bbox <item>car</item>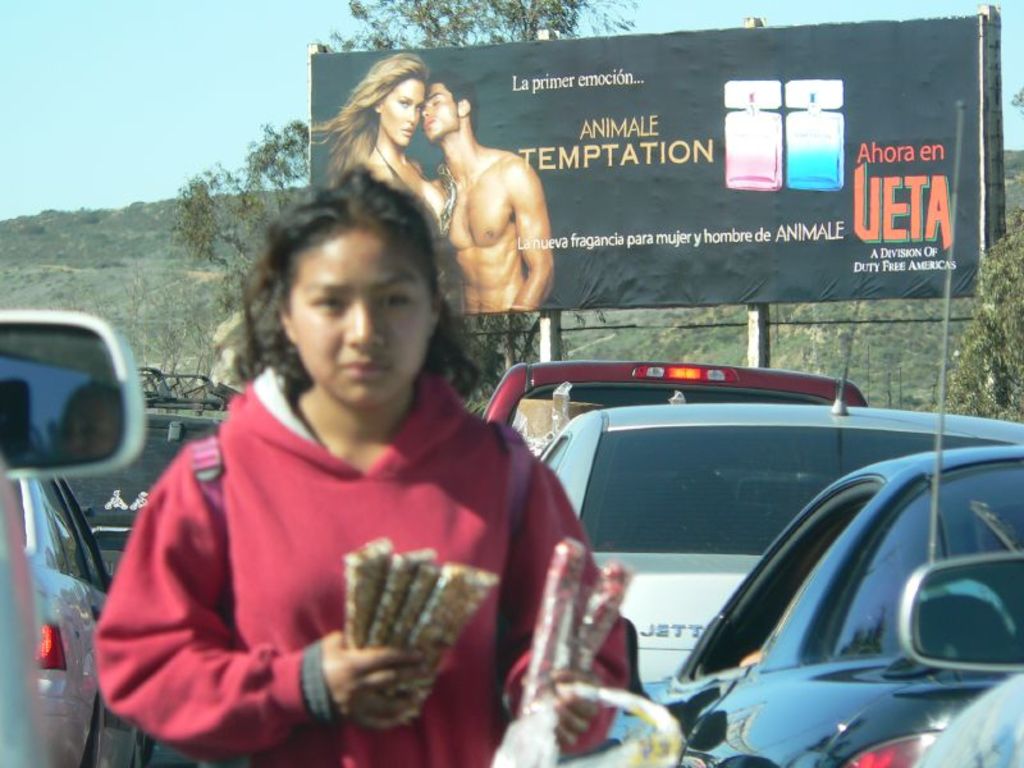
[x1=0, y1=305, x2=148, y2=767]
